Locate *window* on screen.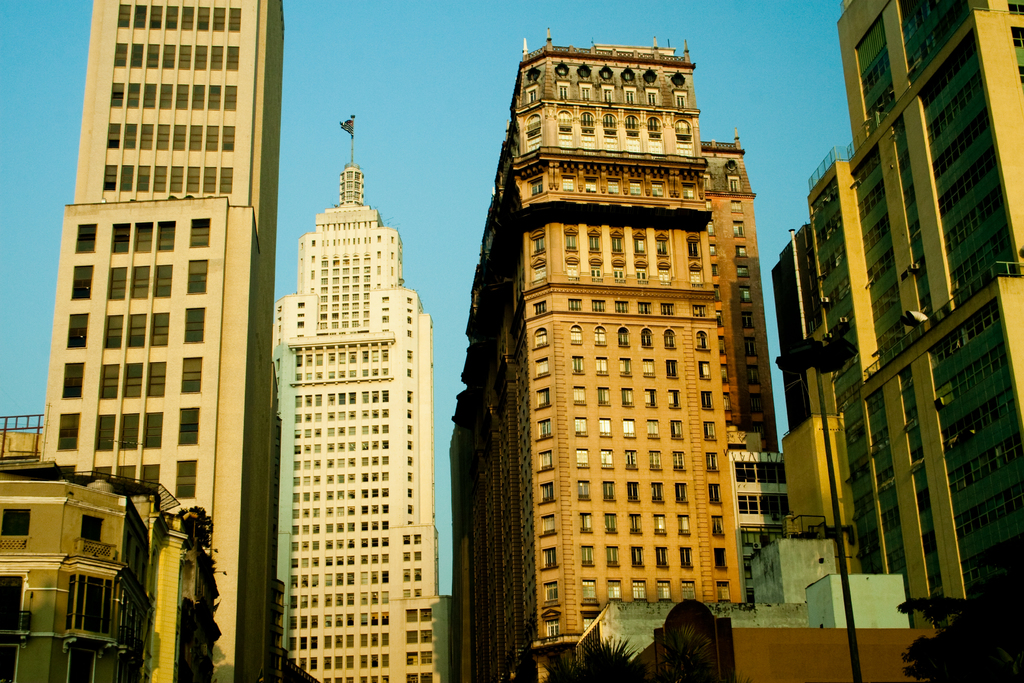
On screen at (x1=178, y1=409, x2=198, y2=445).
